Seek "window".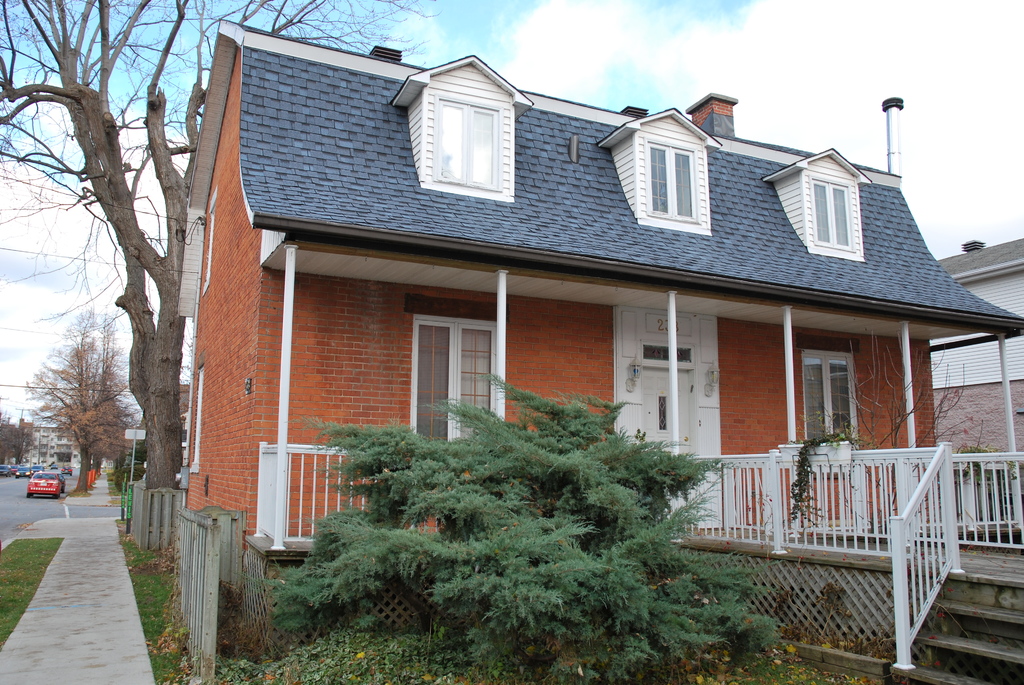
409:287:506:427.
